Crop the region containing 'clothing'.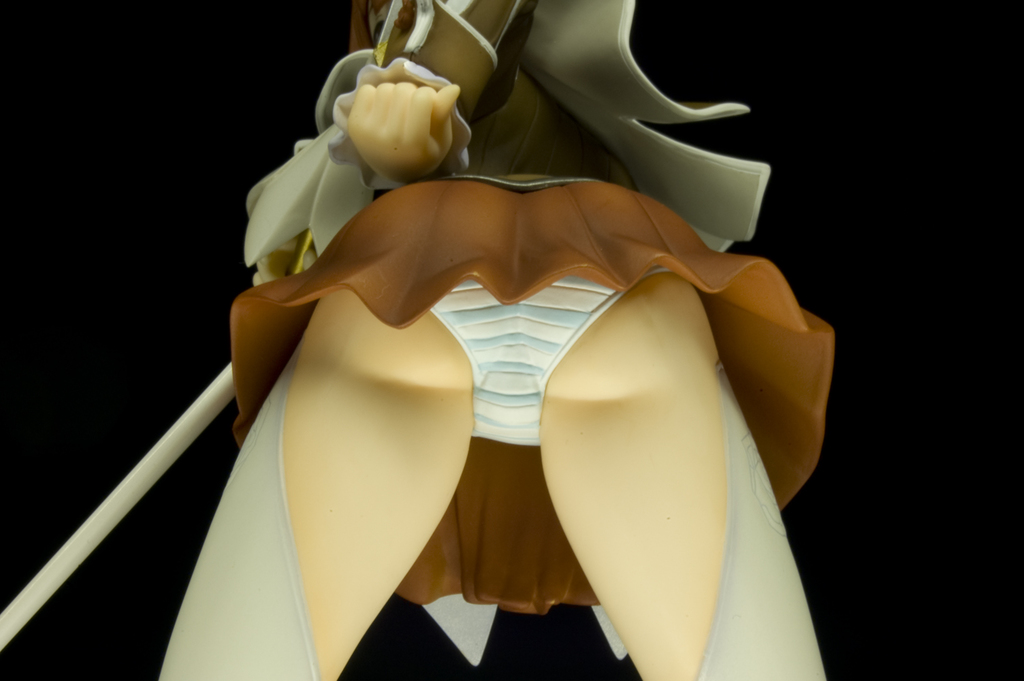
Crop region: [x1=234, y1=0, x2=841, y2=665].
